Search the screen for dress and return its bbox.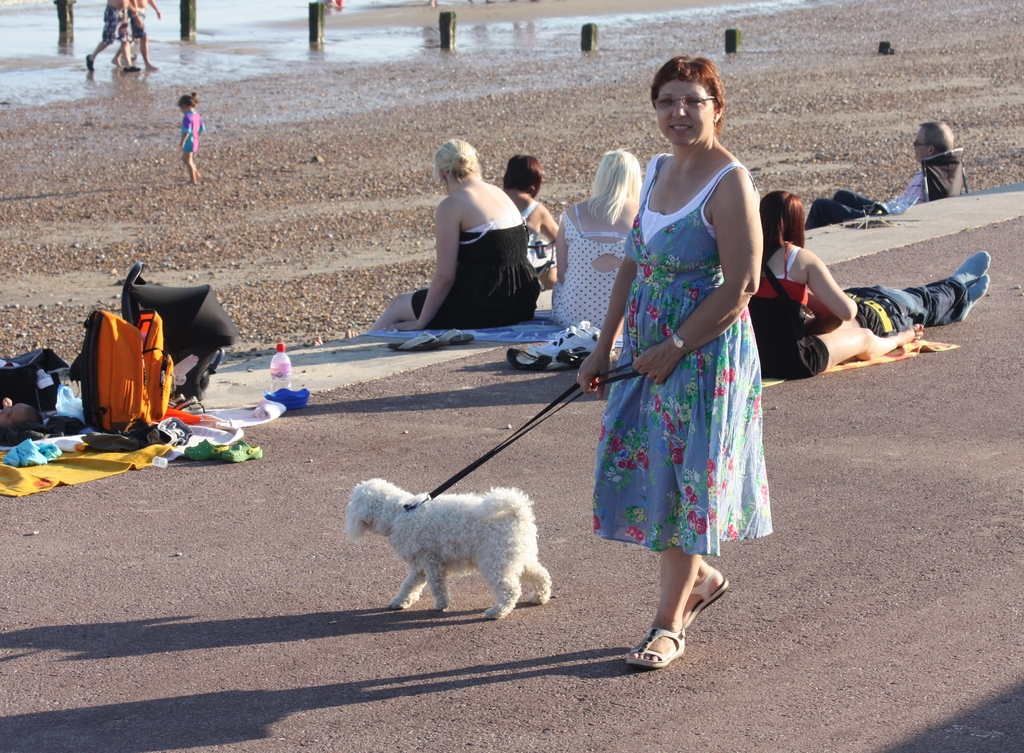
Found: locate(548, 207, 628, 329).
